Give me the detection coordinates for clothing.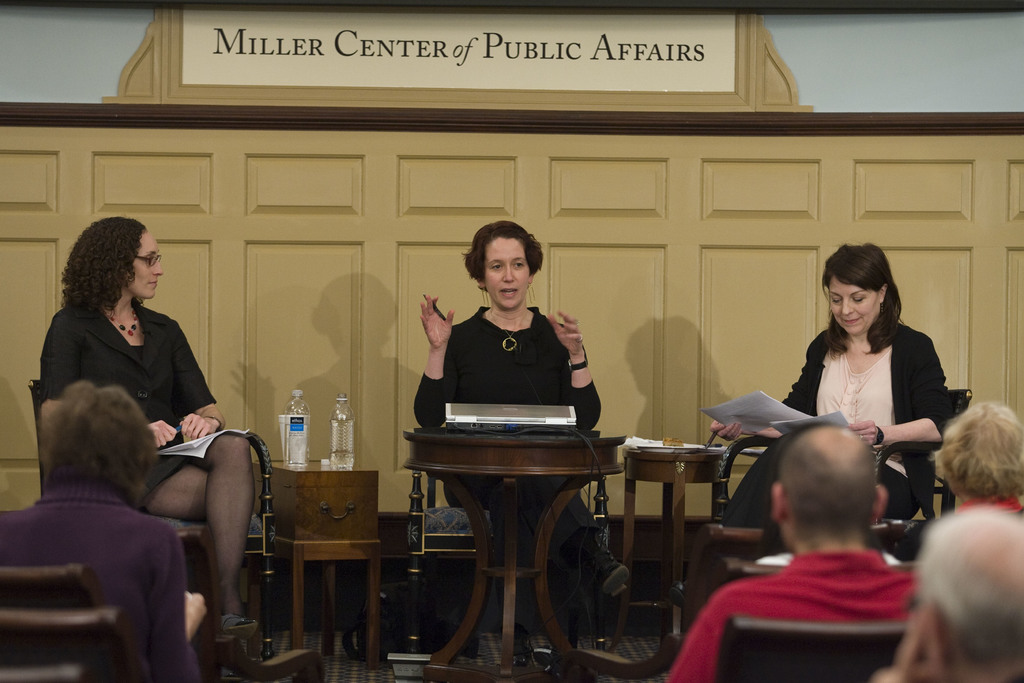
x1=414 y1=304 x2=619 y2=591.
